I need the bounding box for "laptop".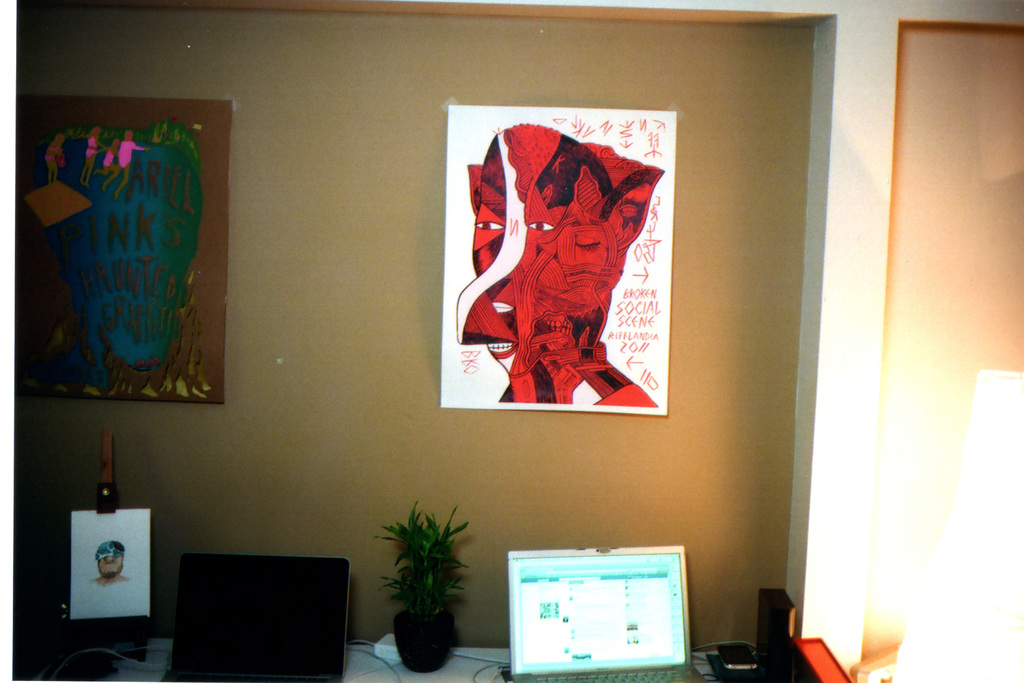
Here it is: [507, 548, 712, 682].
